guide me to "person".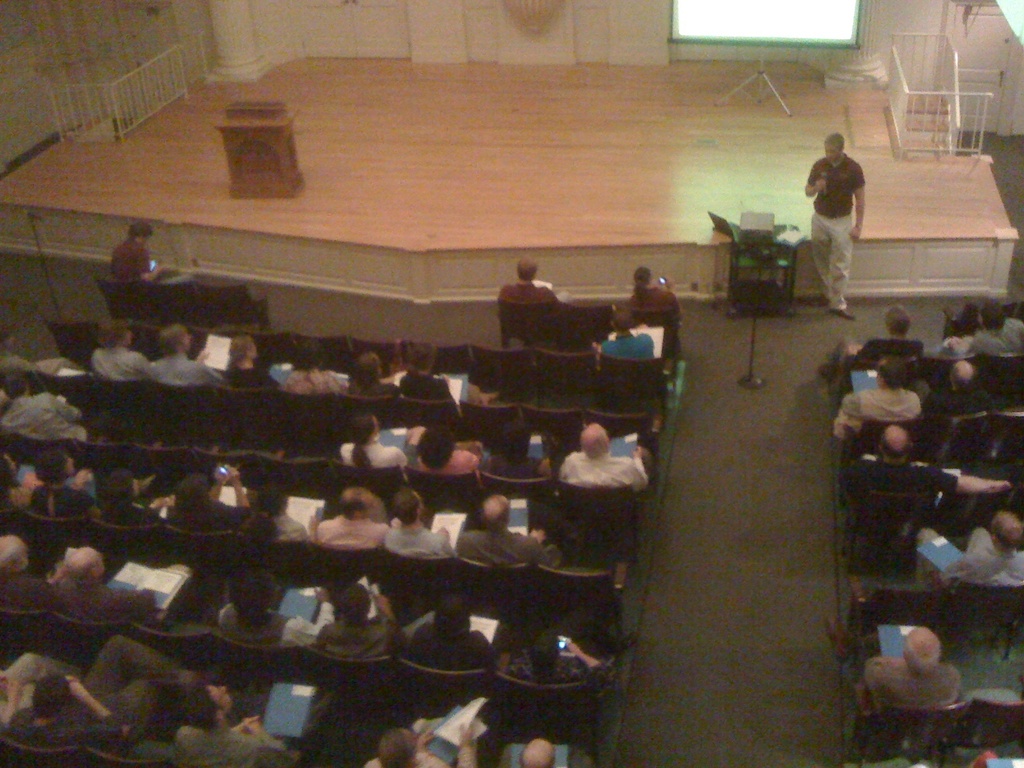
Guidance: crop(836, 303, 925, 376).
